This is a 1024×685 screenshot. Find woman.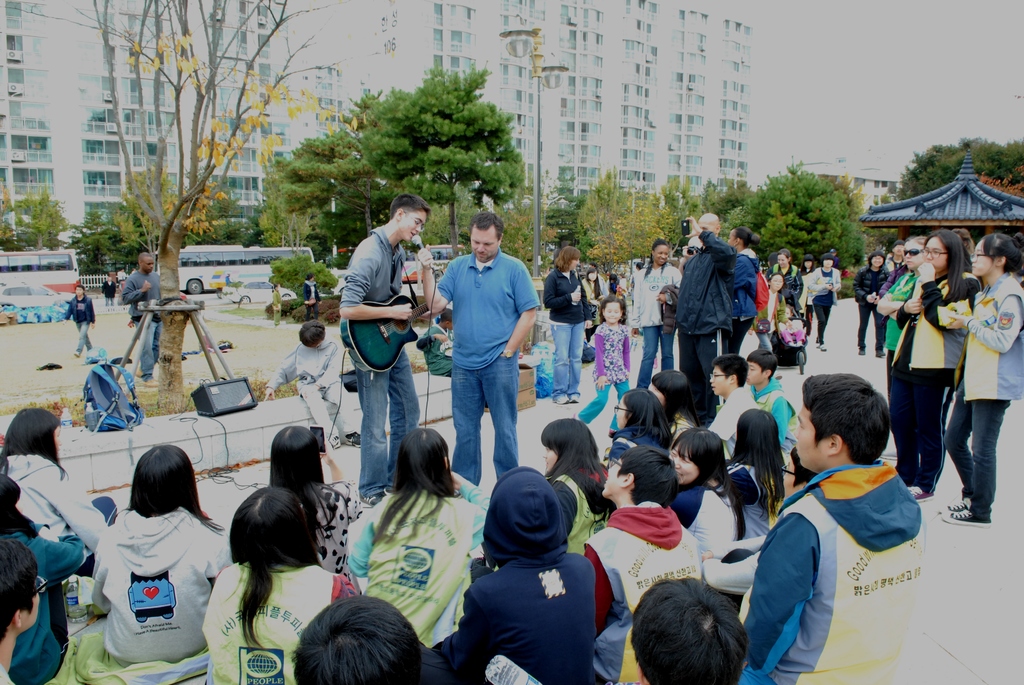
Bounding box: (left=604, top=388, right=671, bottom=453).
